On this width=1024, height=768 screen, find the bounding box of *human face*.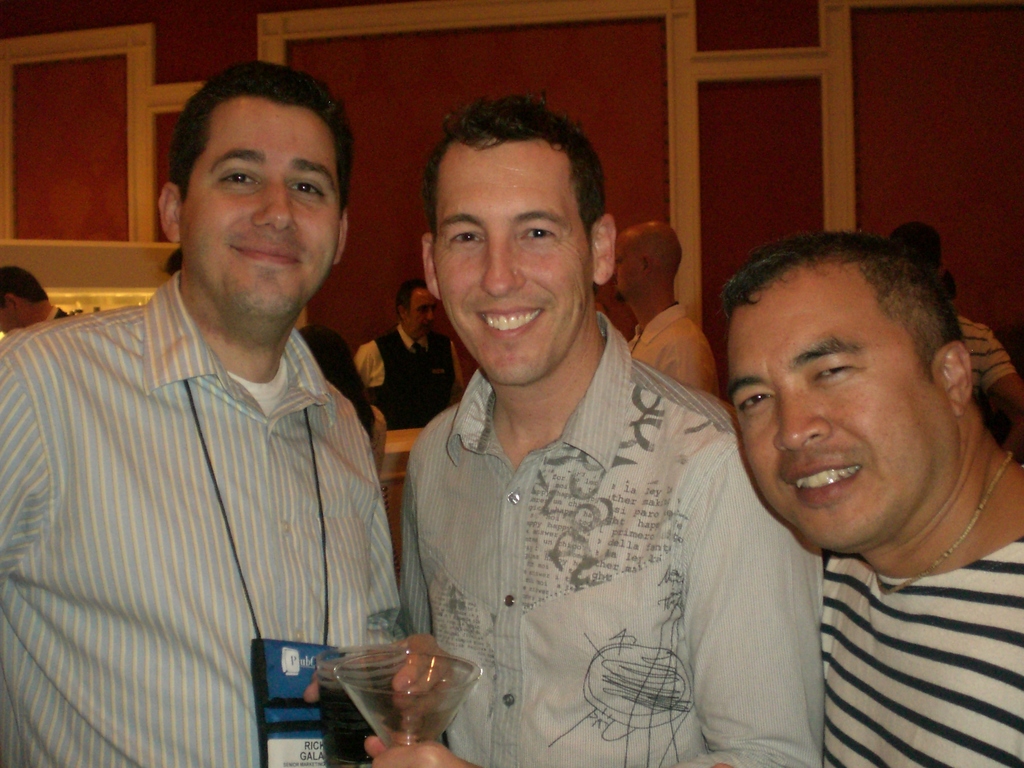
Bounding box: (408,286,438,337).
